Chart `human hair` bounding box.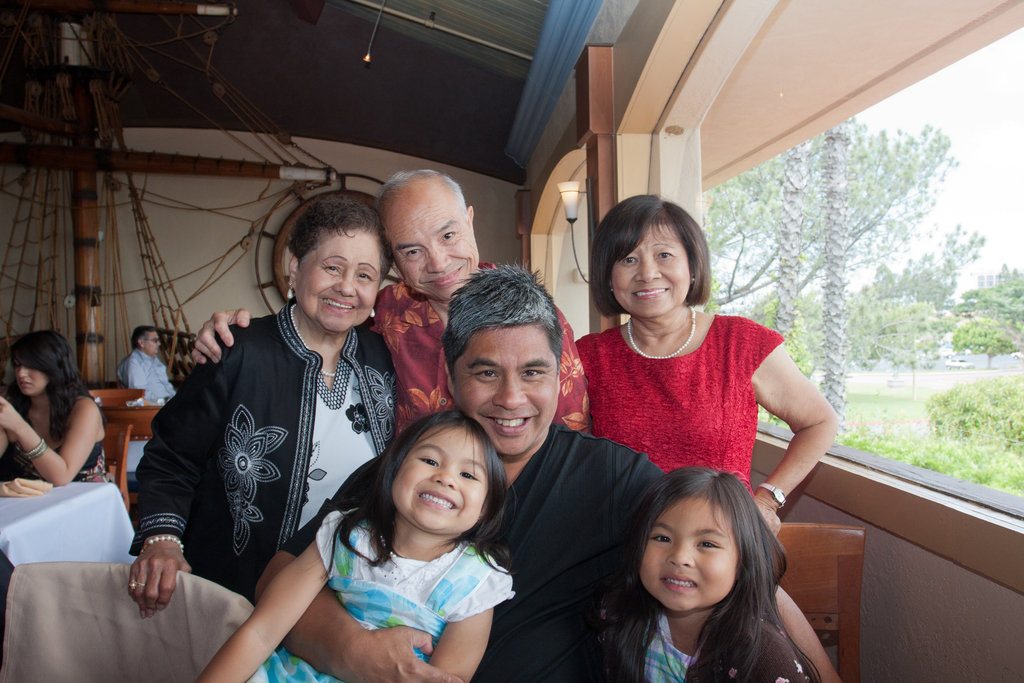
Charted: region(587, 465, 788, 682).
